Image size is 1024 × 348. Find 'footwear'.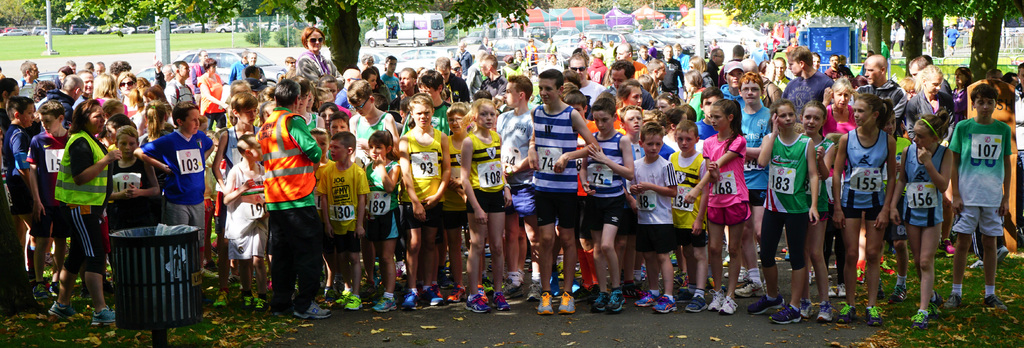
pyautogui.locateOnScreen(649, 291, 678, 311).
